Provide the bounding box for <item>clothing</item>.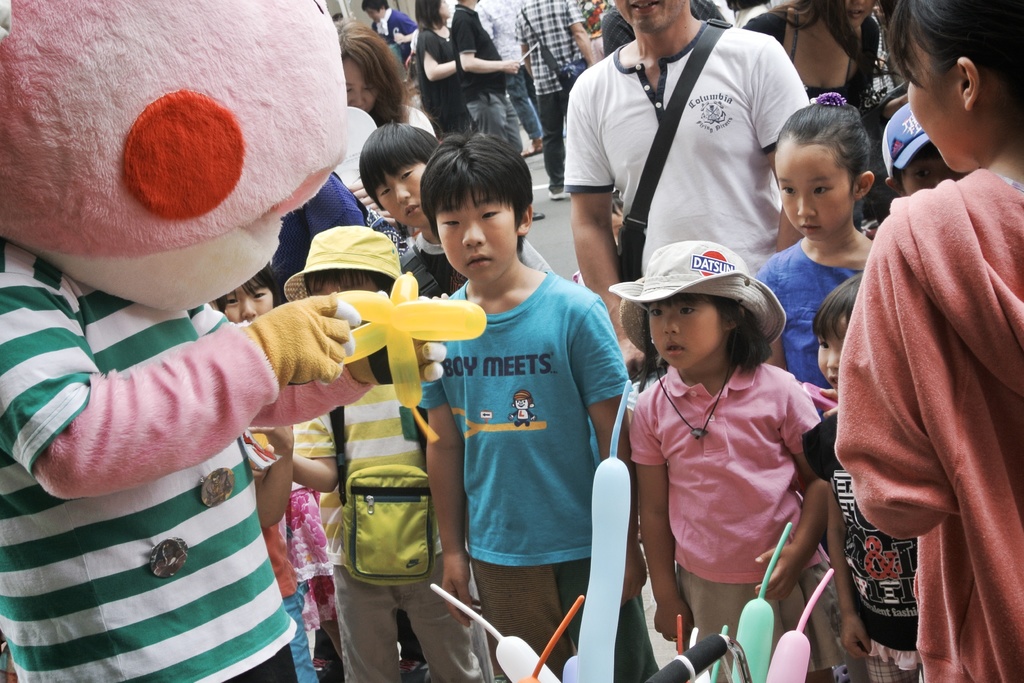
rect(628, 358, 829, 677).
